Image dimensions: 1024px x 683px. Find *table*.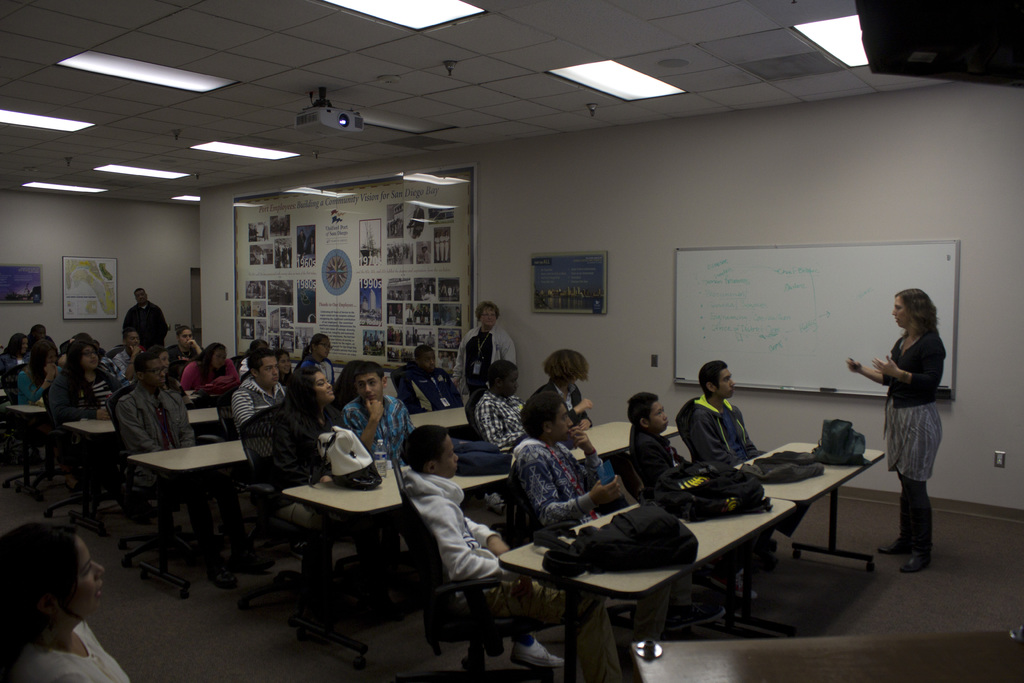
locate(9, 403, 47, 494).
